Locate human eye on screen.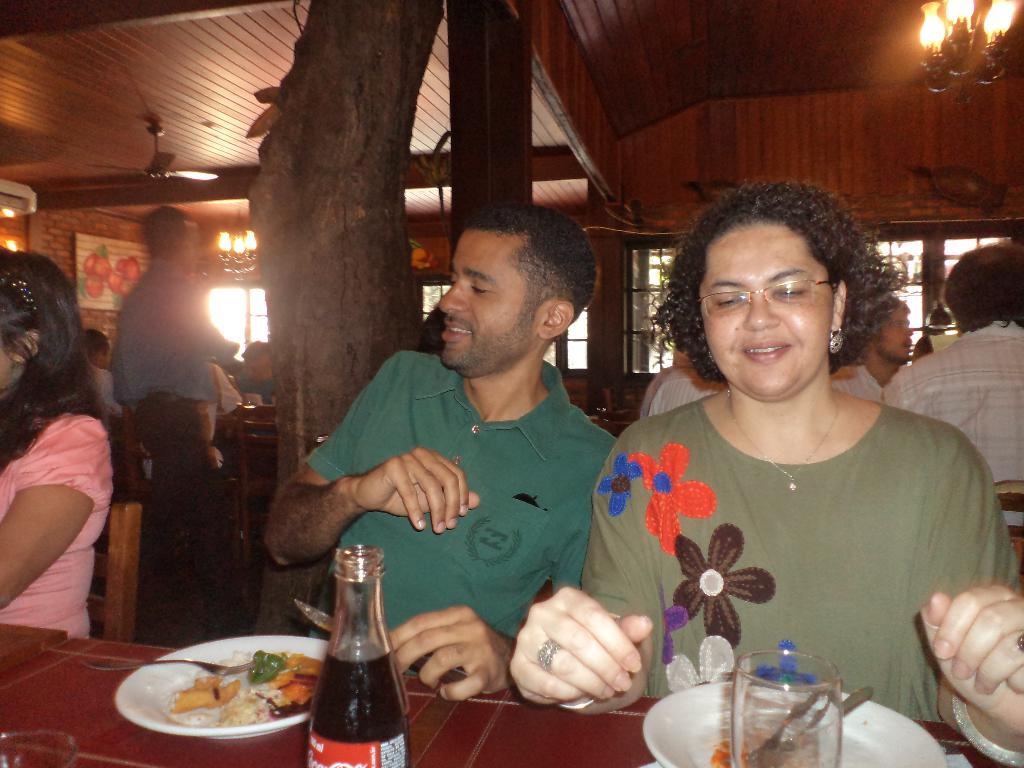
On screen at detection(708, 292, 742, 312).
